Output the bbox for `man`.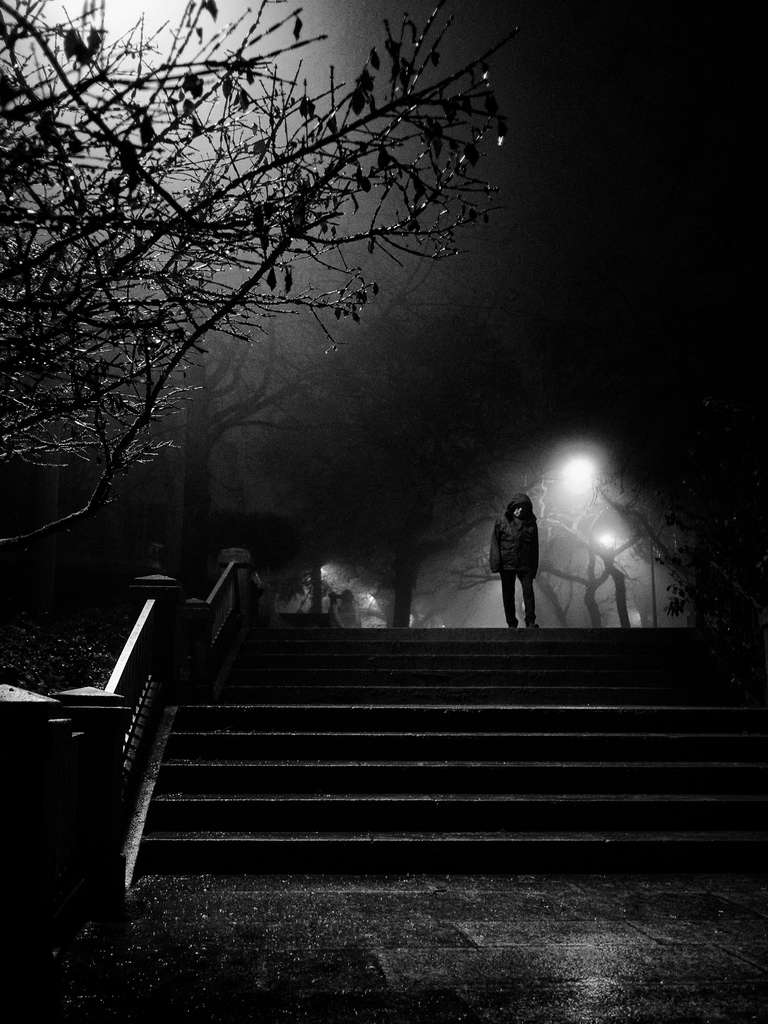
box(485, 484, 557, 618).
